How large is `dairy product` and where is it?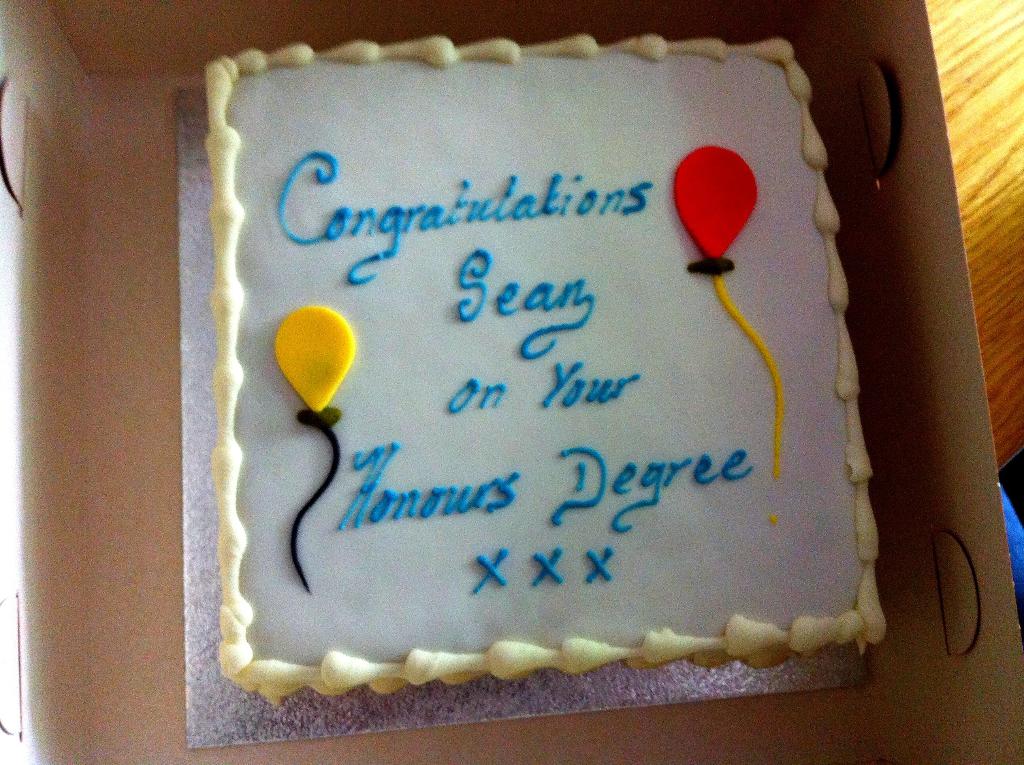
Bounding box: <box>170,29,936,761</box>.
